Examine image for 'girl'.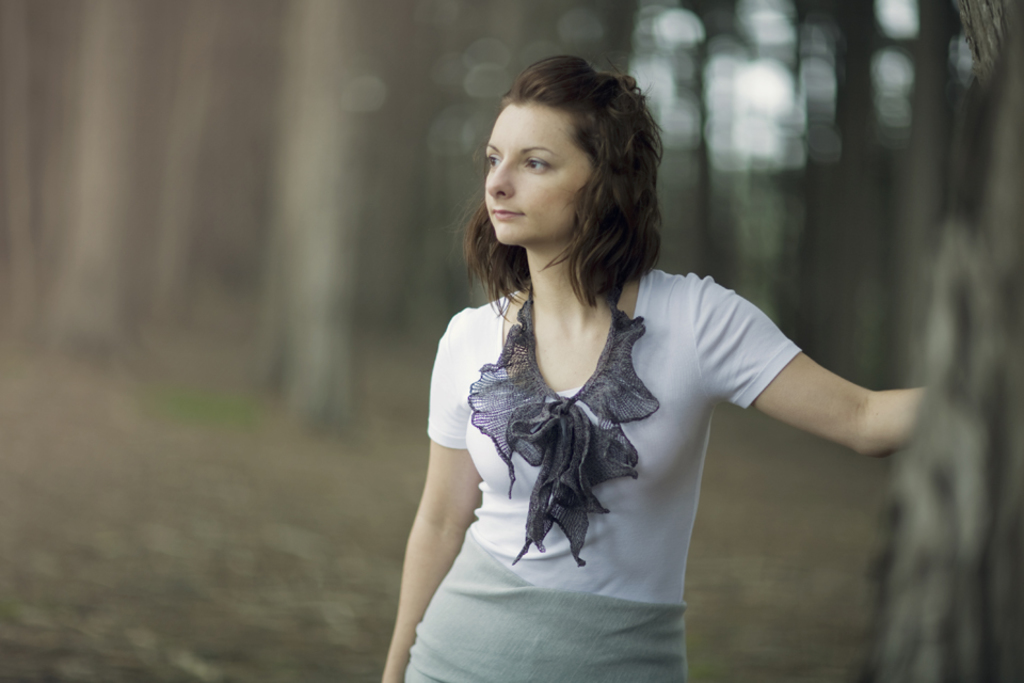
Examination result: (x1=383, y1=49, x2=928, y2=682).
